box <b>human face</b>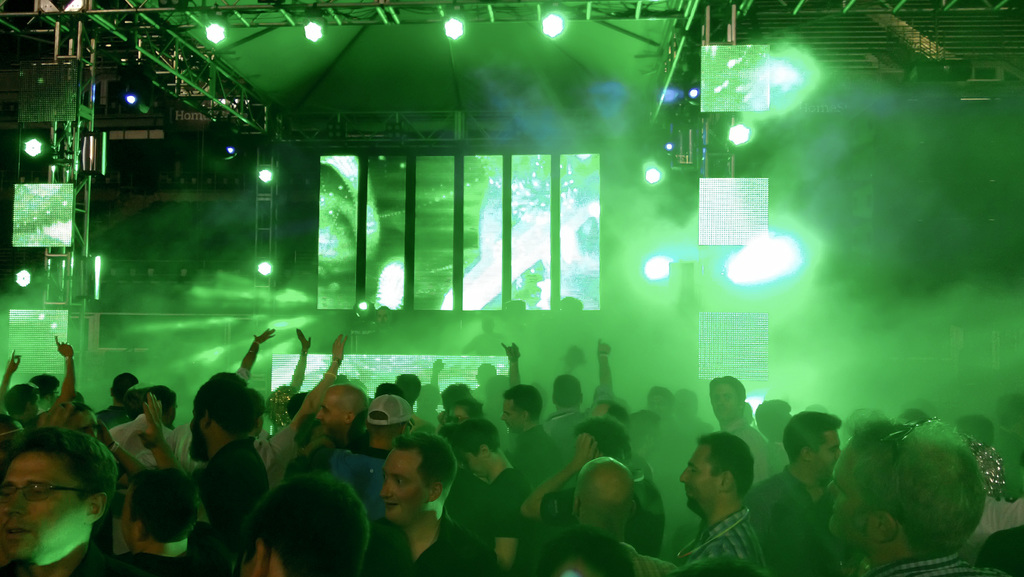
region(446, 406, 468, 423)
